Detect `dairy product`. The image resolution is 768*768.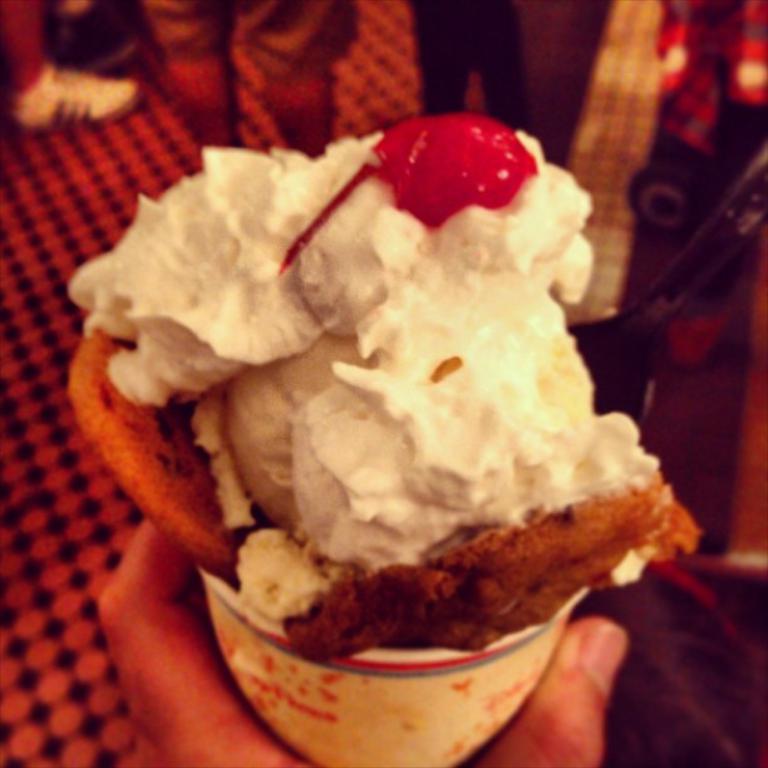
region(59, 158, 705, 637).
